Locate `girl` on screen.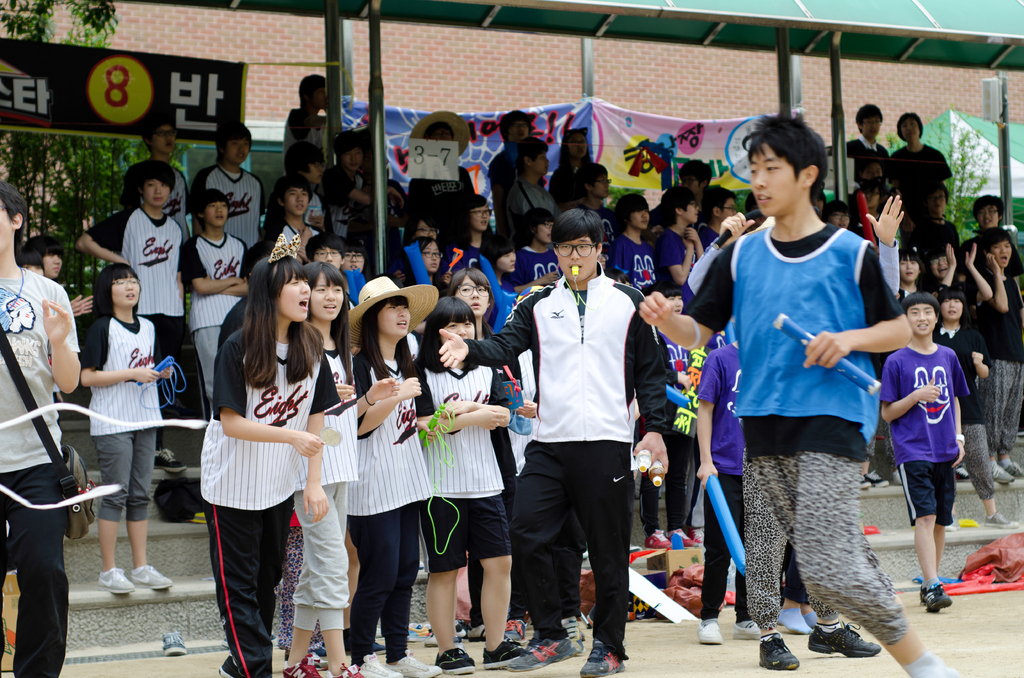
On screen at x1=198 y1=254 x2=325 y2=677.
